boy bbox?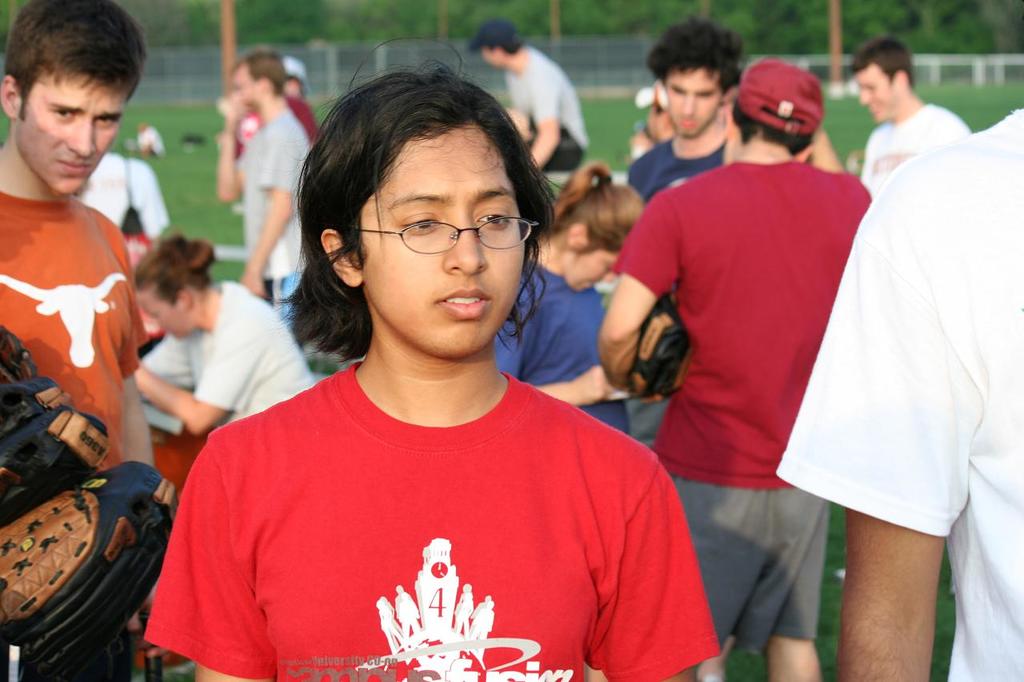
bbox(0, 22, 178, 528)
